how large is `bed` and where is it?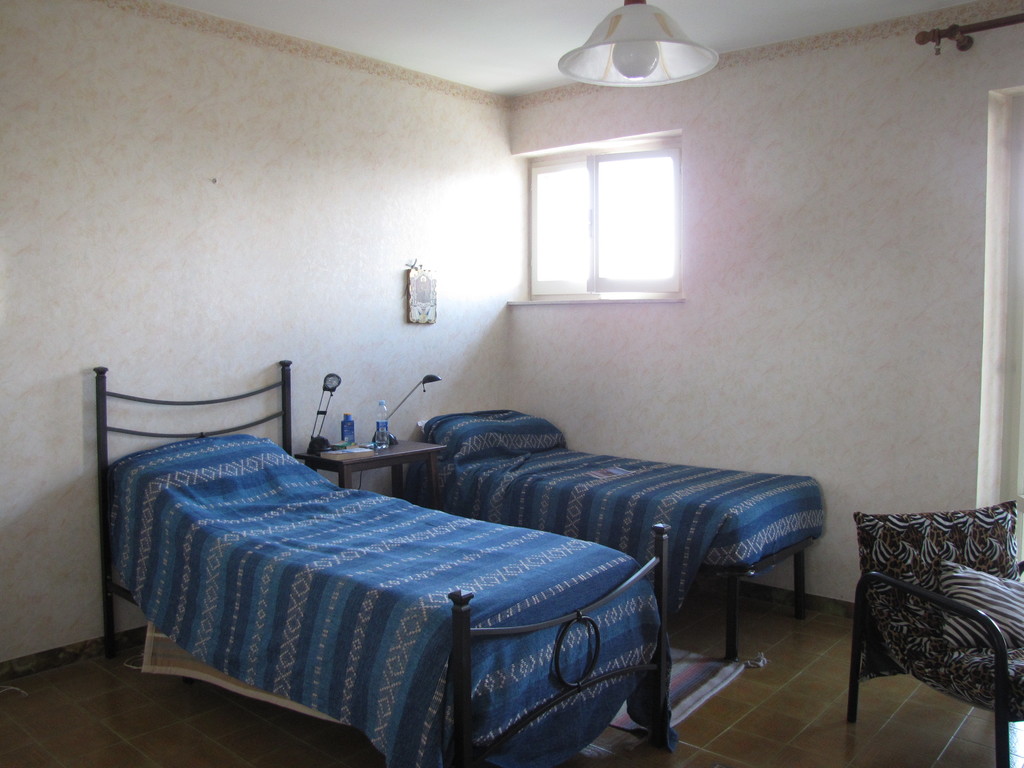
Bounding box: bbox=[83, 373, 698, 763].
